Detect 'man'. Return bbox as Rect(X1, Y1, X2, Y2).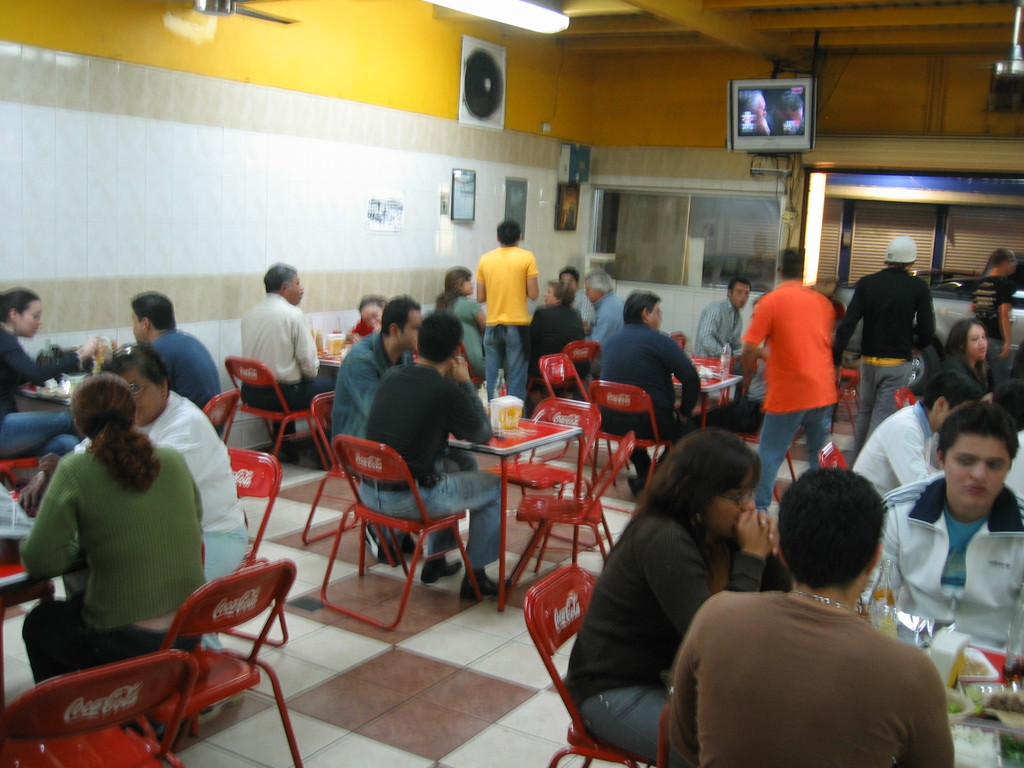
Rect(562, 266, 602, 336).
